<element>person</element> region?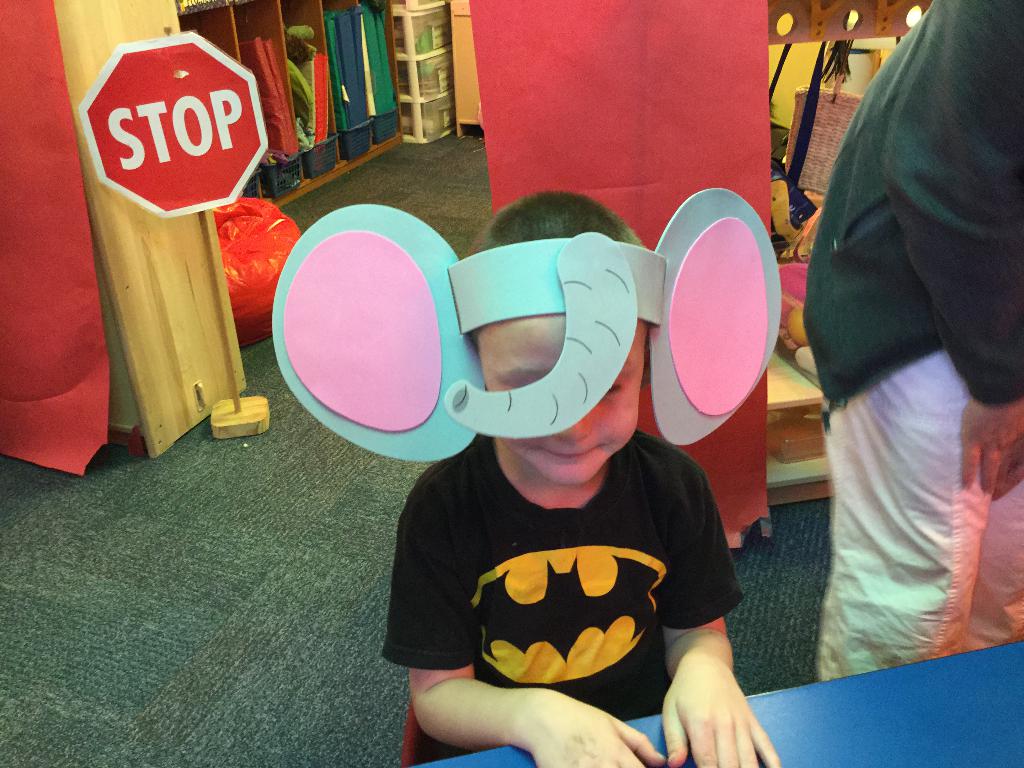
[left=332, top=165, right=763, bottom=758]
